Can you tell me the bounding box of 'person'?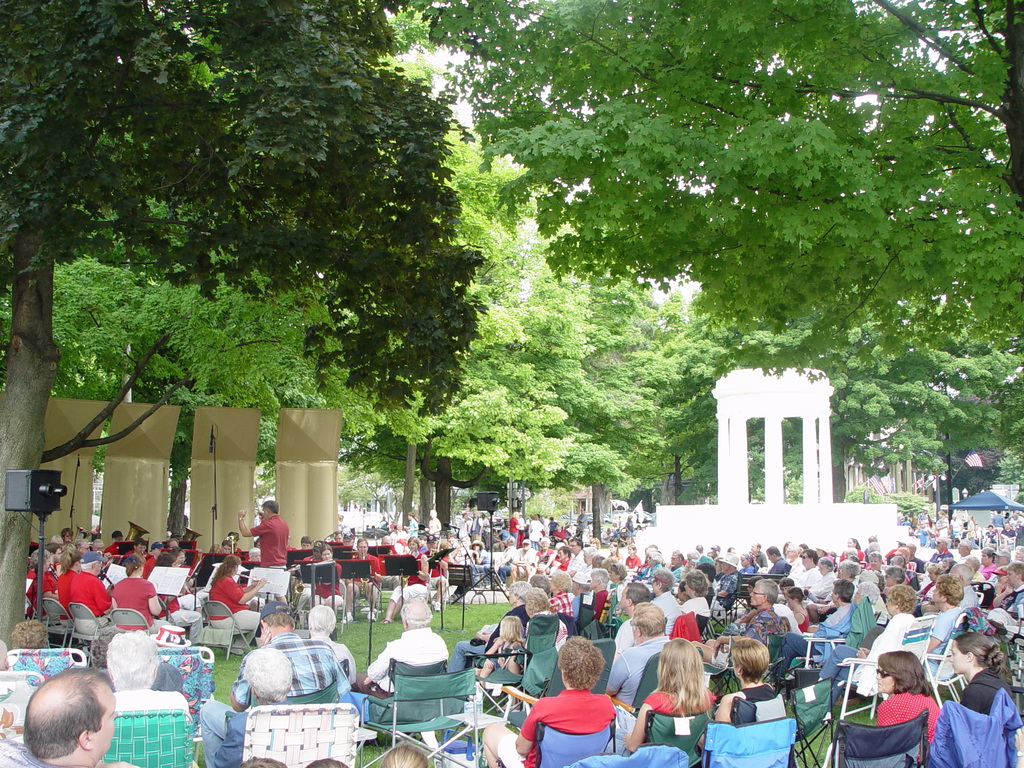
<region>512, 538, 537, 579</region>.
